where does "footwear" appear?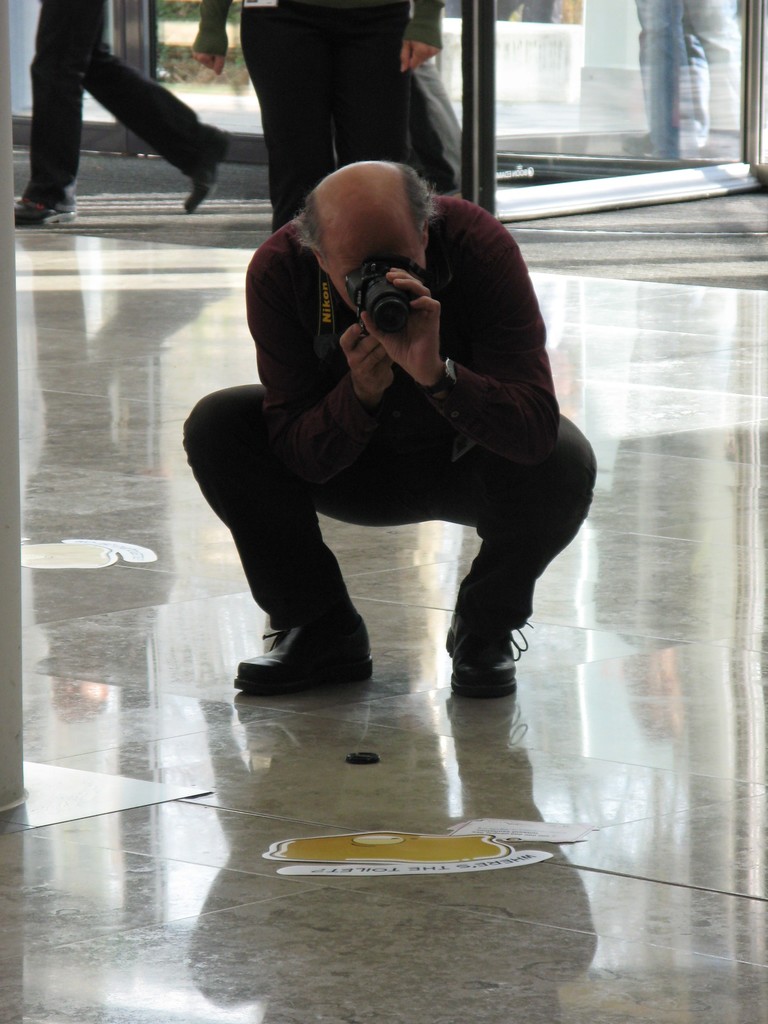
Appears at BBox(240, 607, 373, 684).
